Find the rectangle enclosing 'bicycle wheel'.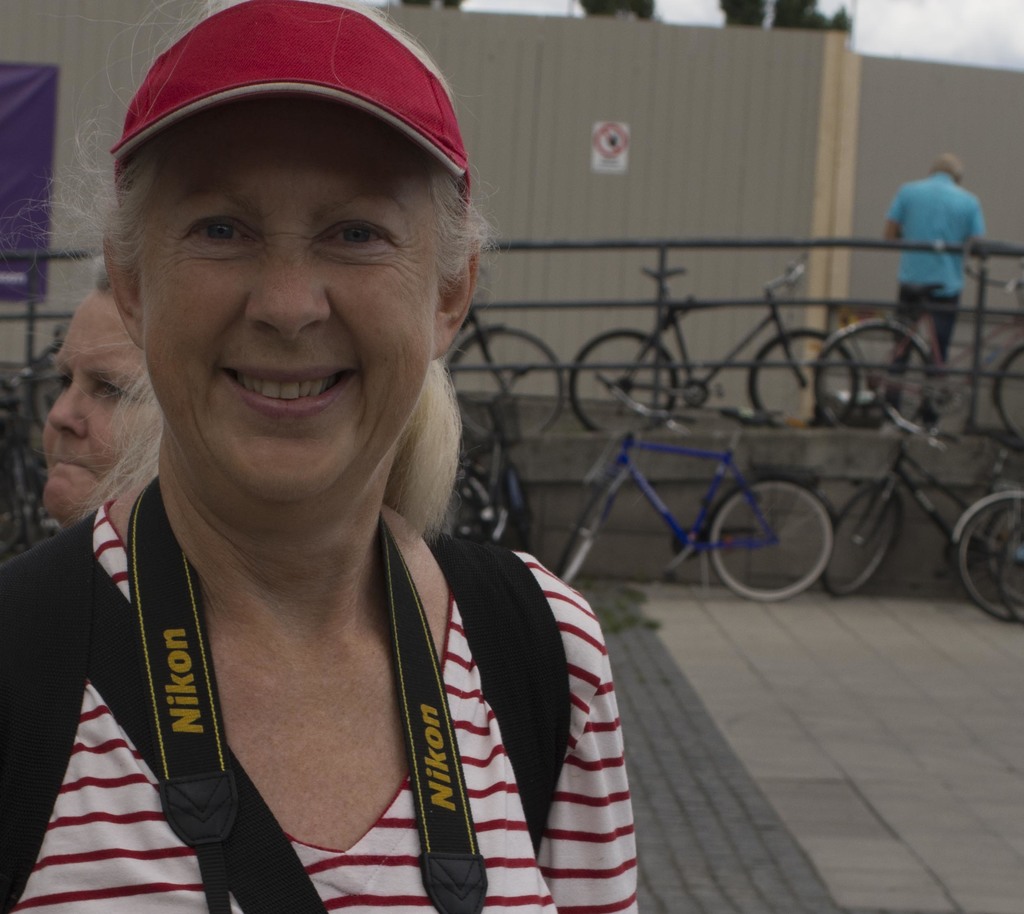
bbox=(433, 482, 533, 559).
